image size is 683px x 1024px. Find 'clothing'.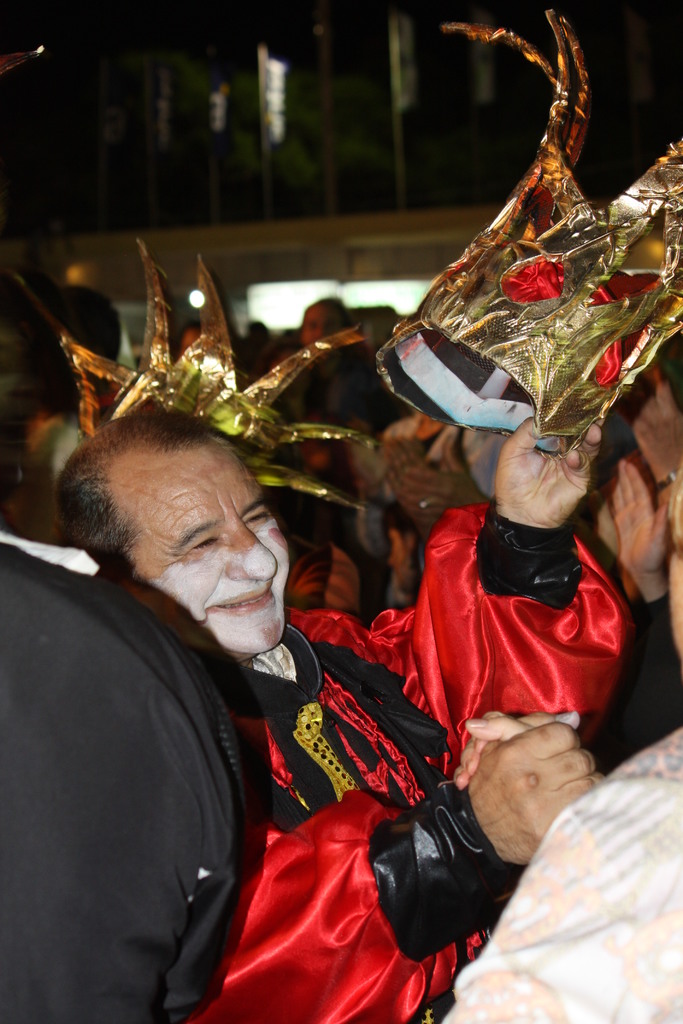
<region>434, 732, 682, 1023</region>.
